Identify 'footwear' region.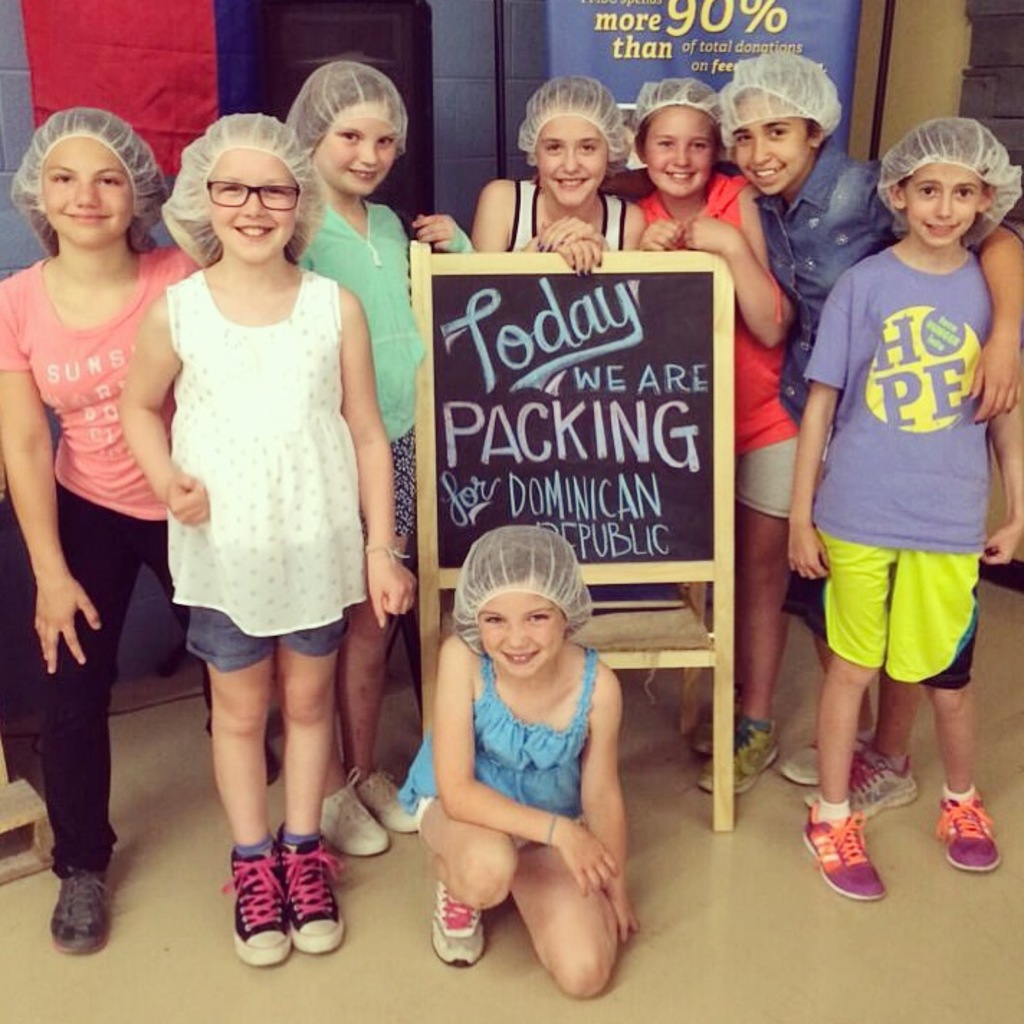
Region: box=[43, 859, 114, 964].
